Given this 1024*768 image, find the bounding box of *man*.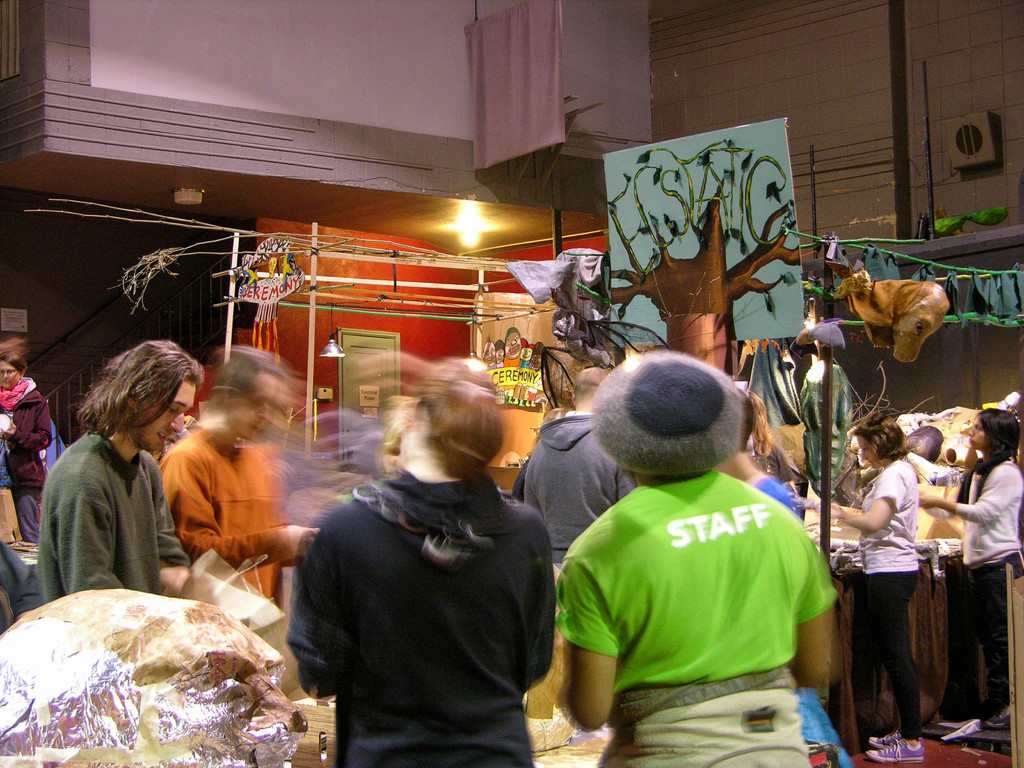
BBox(506, 365, 653, 585).
